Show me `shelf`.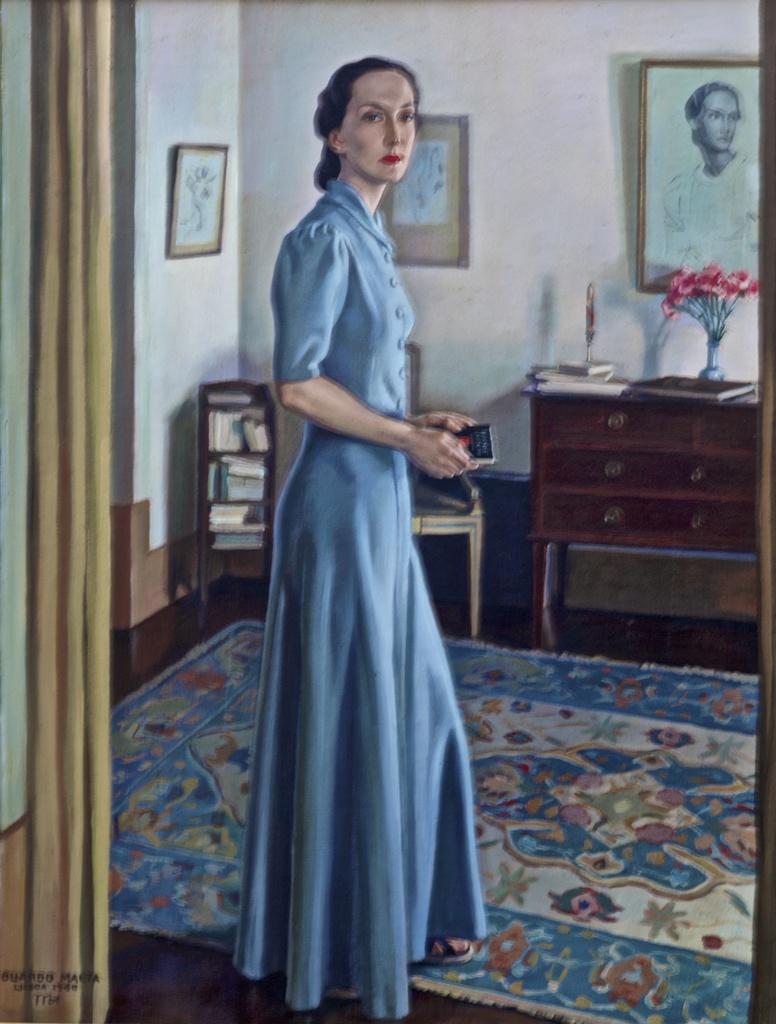
`shelf` is here: left=195, top=377, right=275, bottom=631.
